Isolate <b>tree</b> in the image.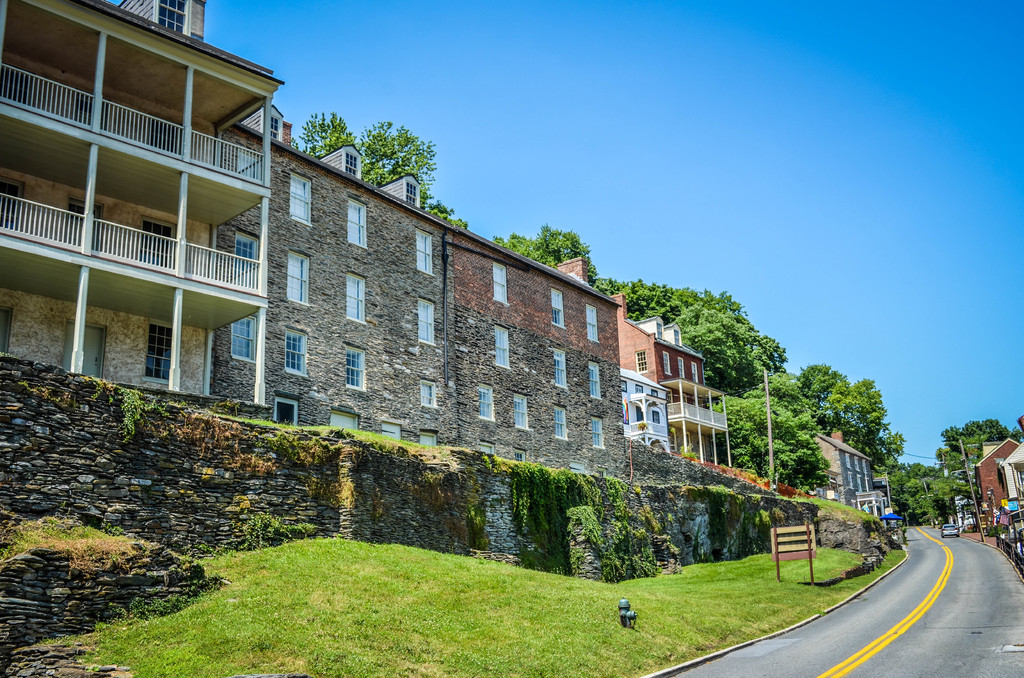
Isolated region: left=721, top=371, right=826, bottom=485.
